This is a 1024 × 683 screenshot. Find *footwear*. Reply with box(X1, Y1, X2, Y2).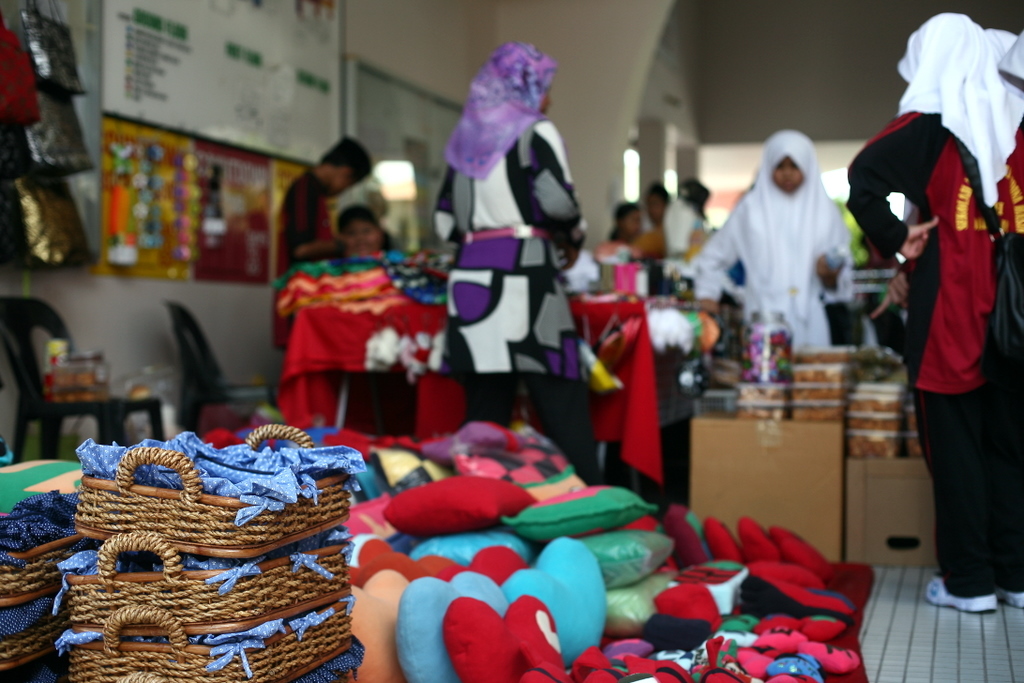
box(999, 586, 1023, 612).
